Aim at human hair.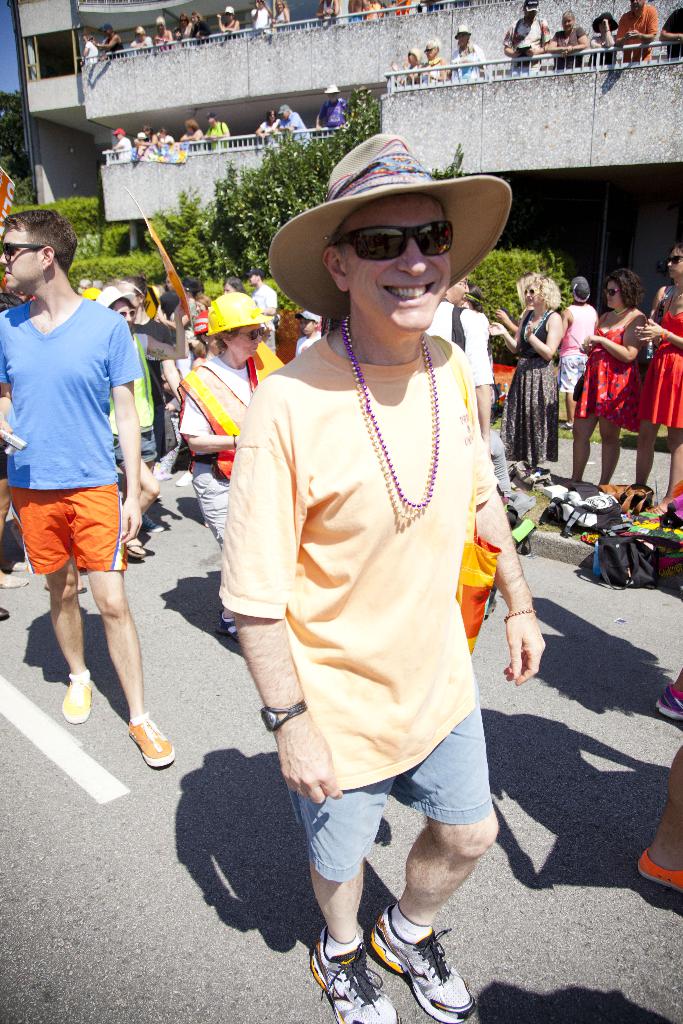
Aimed at 124:277:147:301.
